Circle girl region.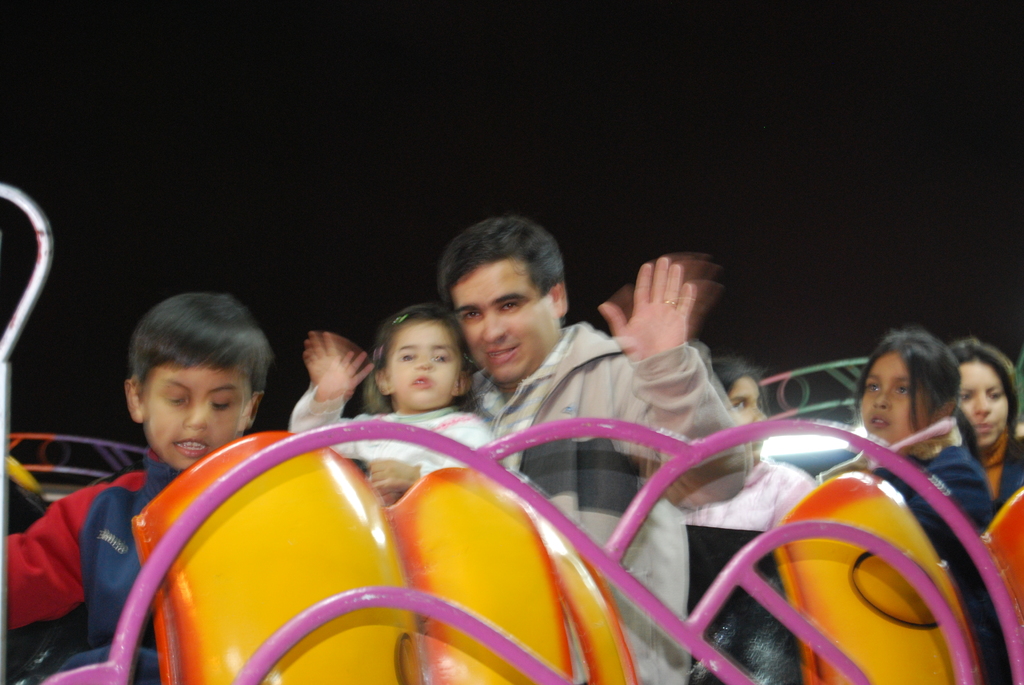
Region: Rect(284, 298, 505, 520).
